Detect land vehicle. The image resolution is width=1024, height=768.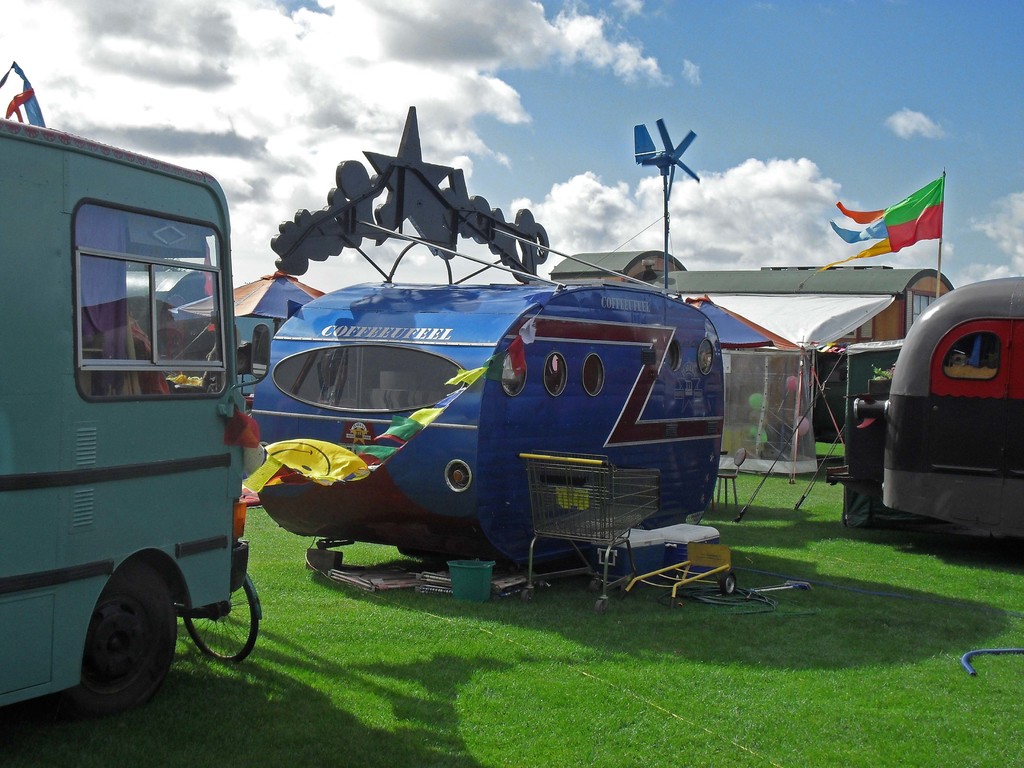
[184,539,262,665].
